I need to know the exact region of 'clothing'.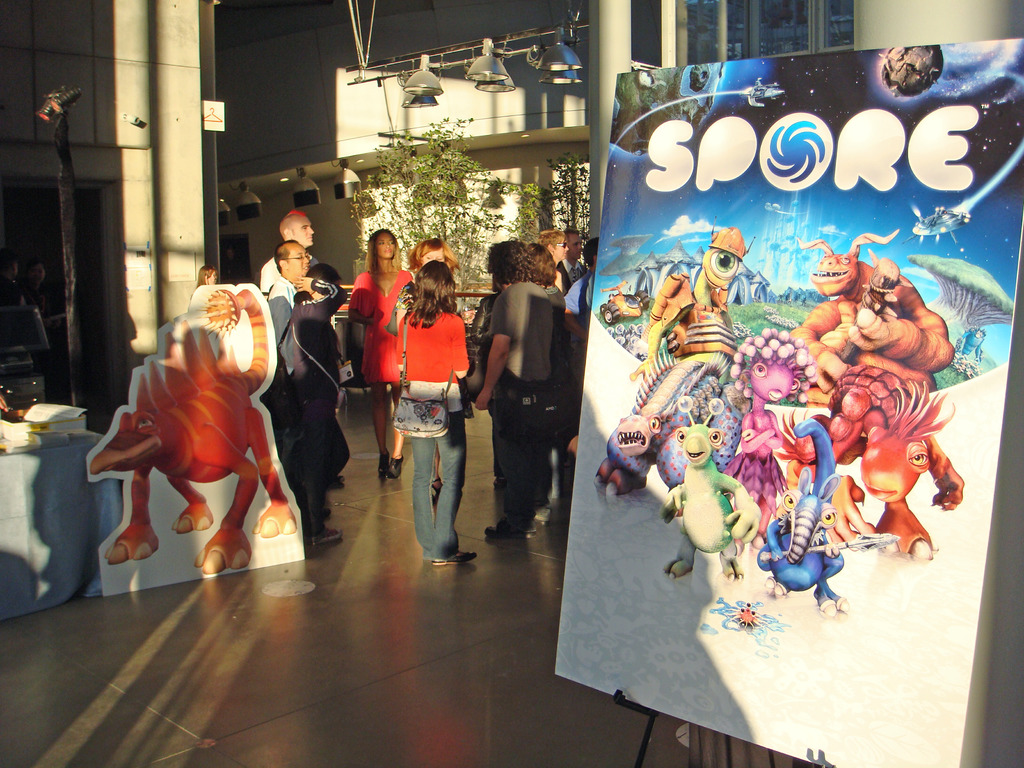
Region: x1=479 y1=244 x2=579 y2=534.
